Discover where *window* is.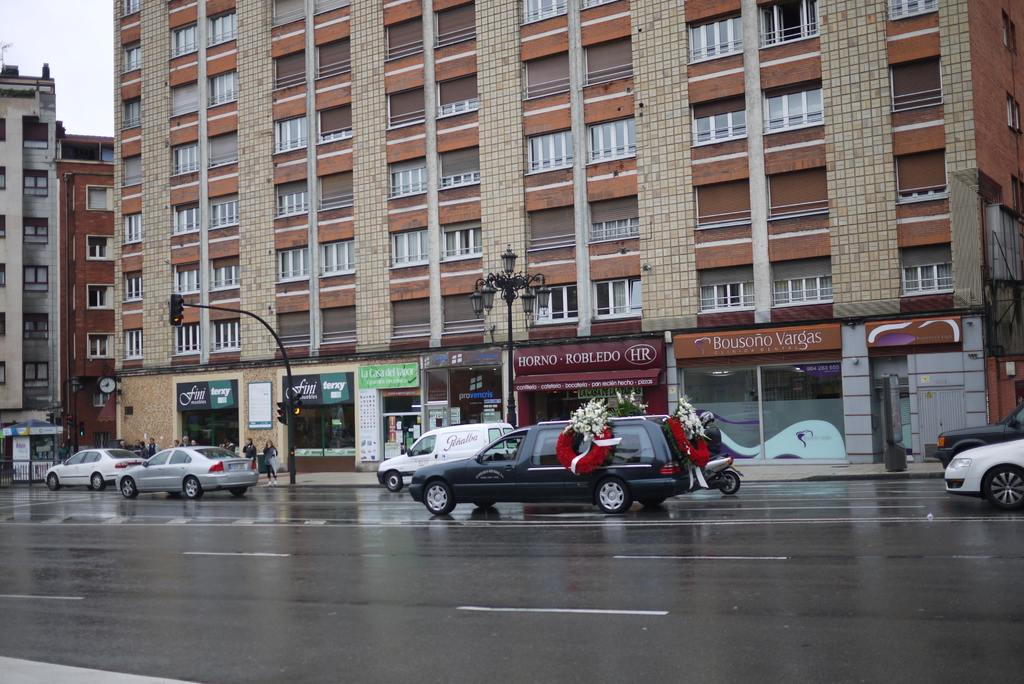
Discovered at 530/284/582/322.
